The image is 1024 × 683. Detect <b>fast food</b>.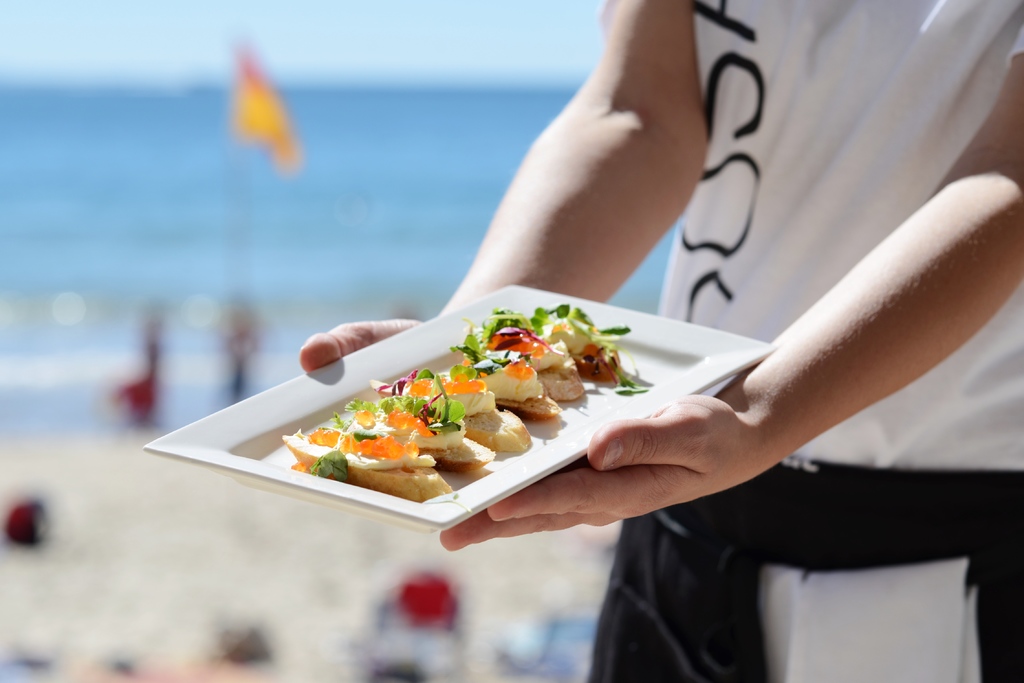
Detection: [left=276, top=305, right=627, bottom=497].
